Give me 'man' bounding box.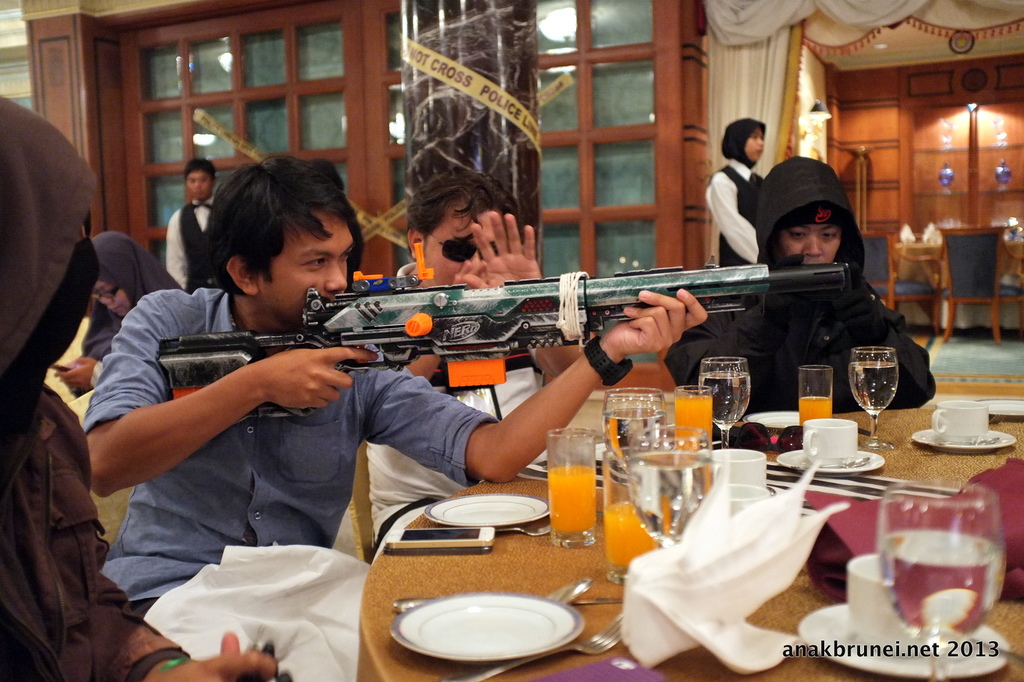
x1=163 y1=157 x2=221 y2=289.
